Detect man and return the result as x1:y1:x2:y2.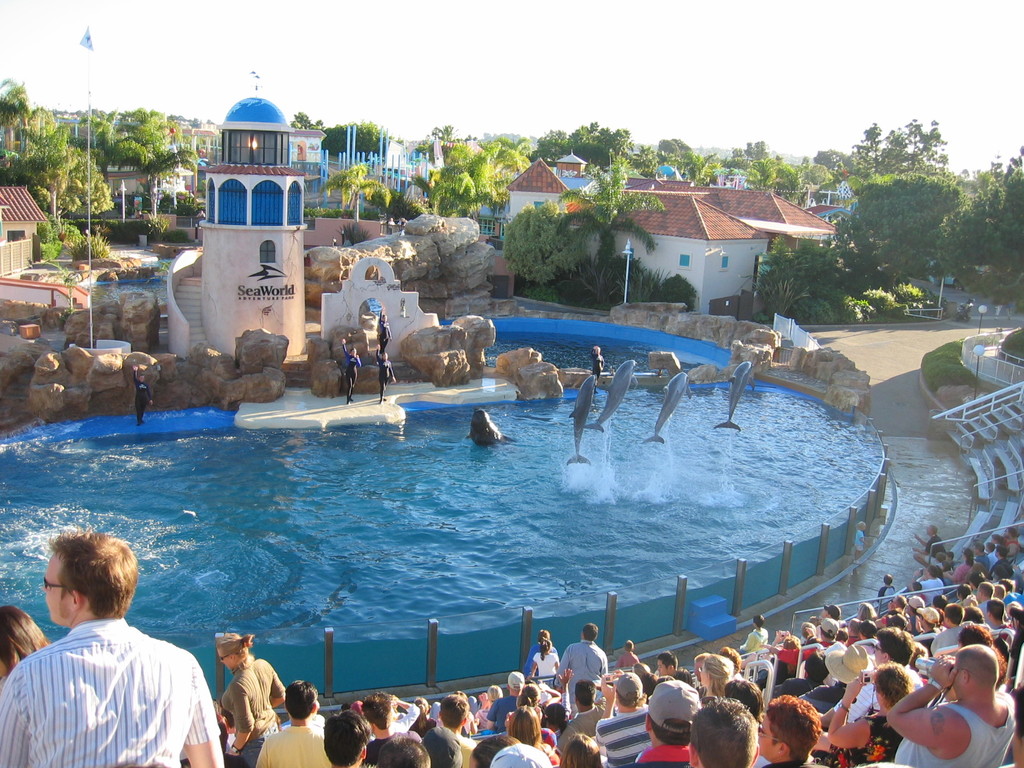
913:524:947:569.
